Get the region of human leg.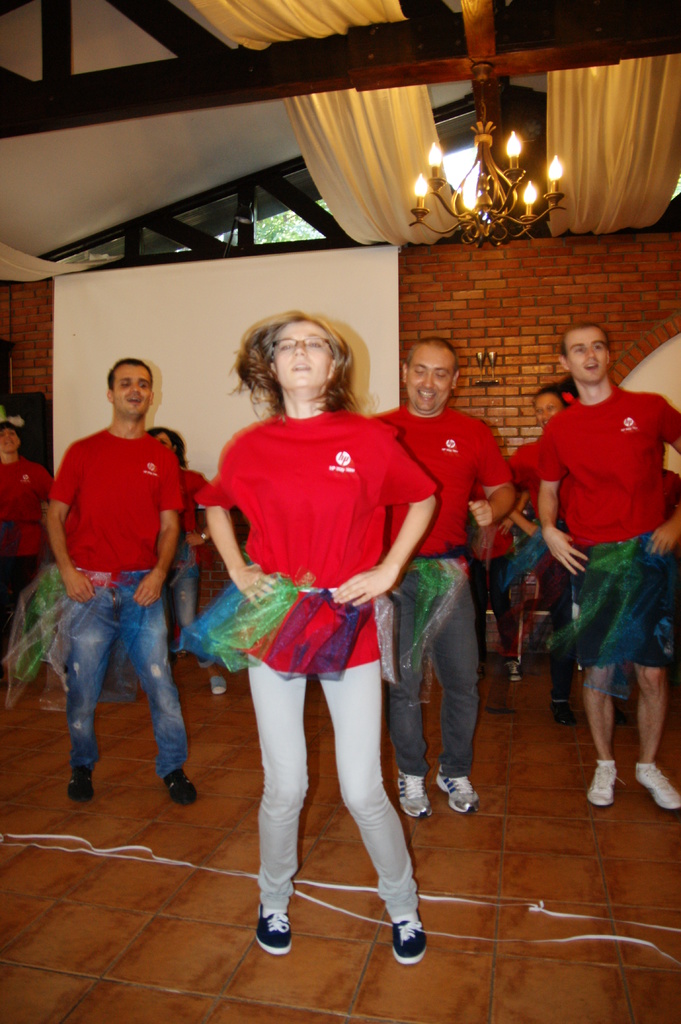
Rect(70, 575, 109, 810).
